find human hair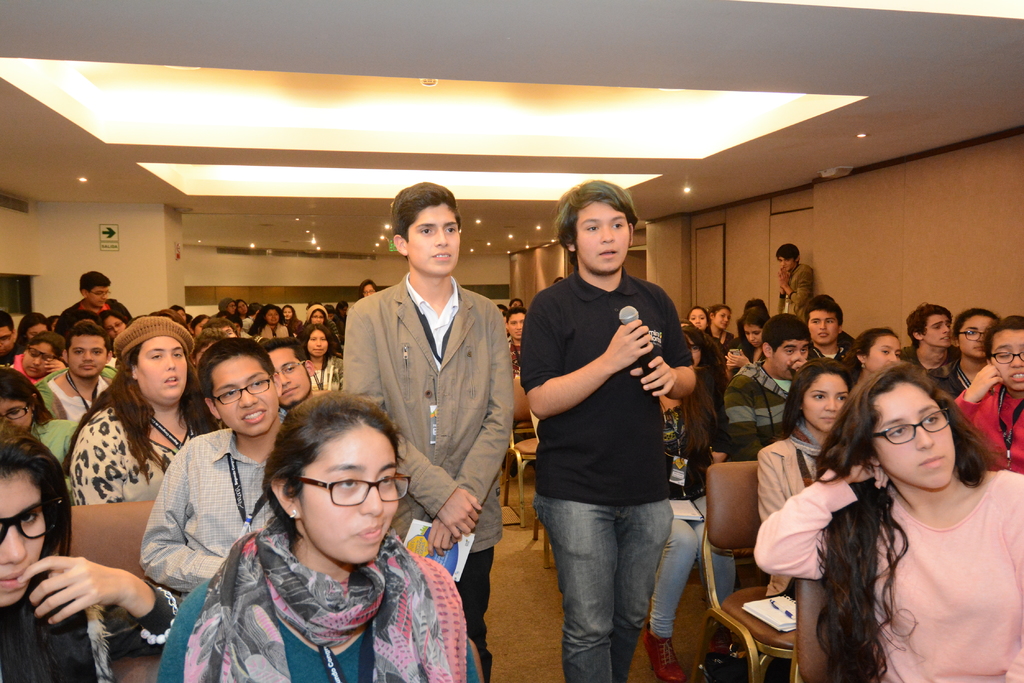
(left=780, top=355, right=854, bottom=440)
